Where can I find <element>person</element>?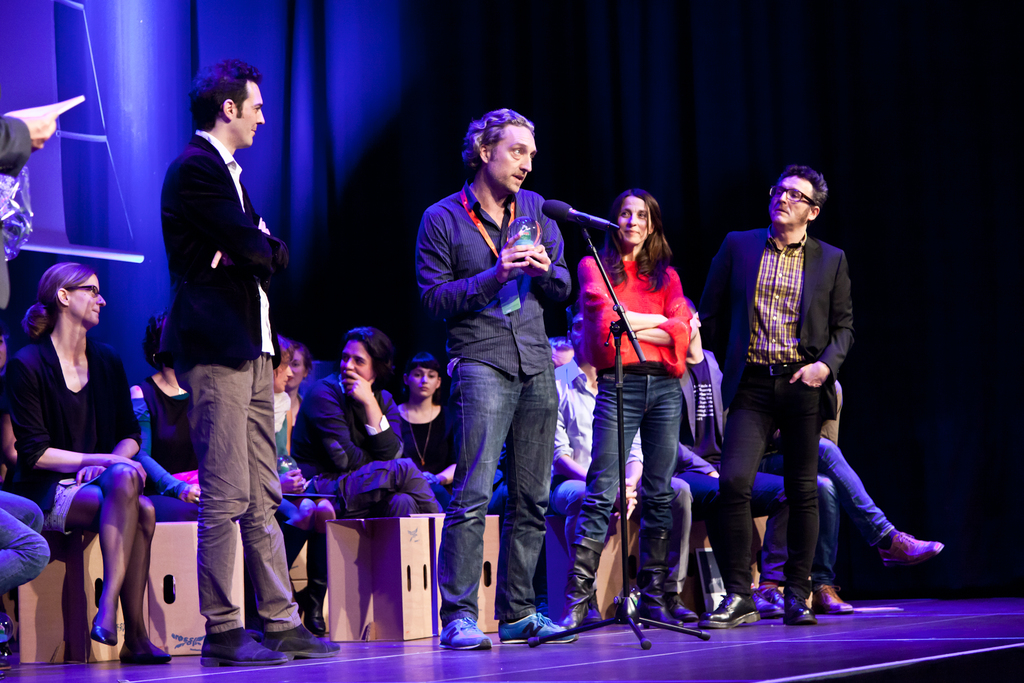
You can find it at bbox=[291, 327, 438, 516].
